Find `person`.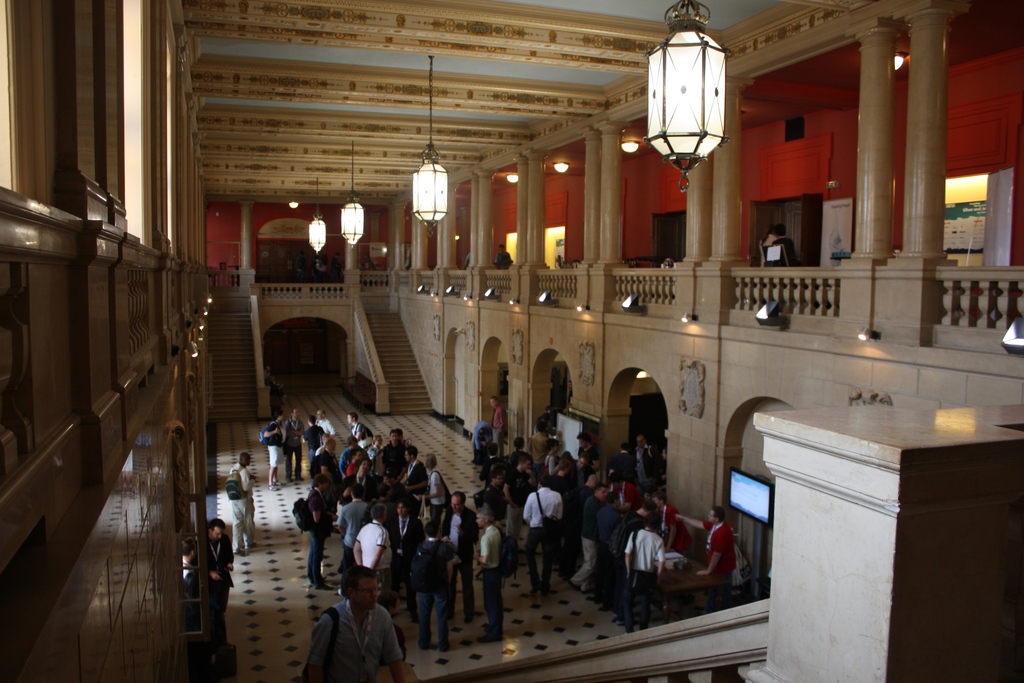
Rect(285, 411, 305, 483).
